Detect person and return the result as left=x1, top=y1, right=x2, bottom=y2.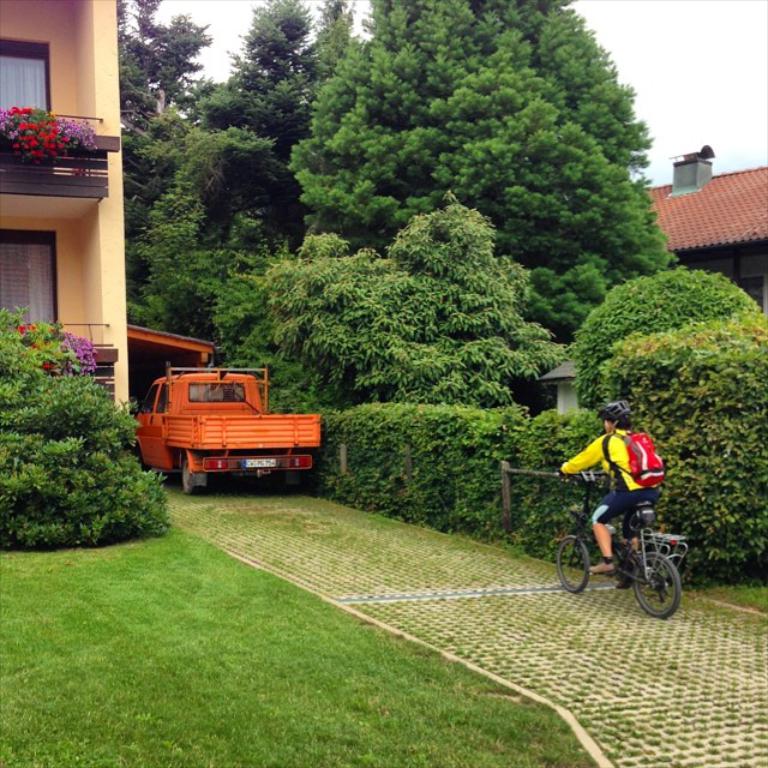
left=557, top=407, right=656, bottom=587.
